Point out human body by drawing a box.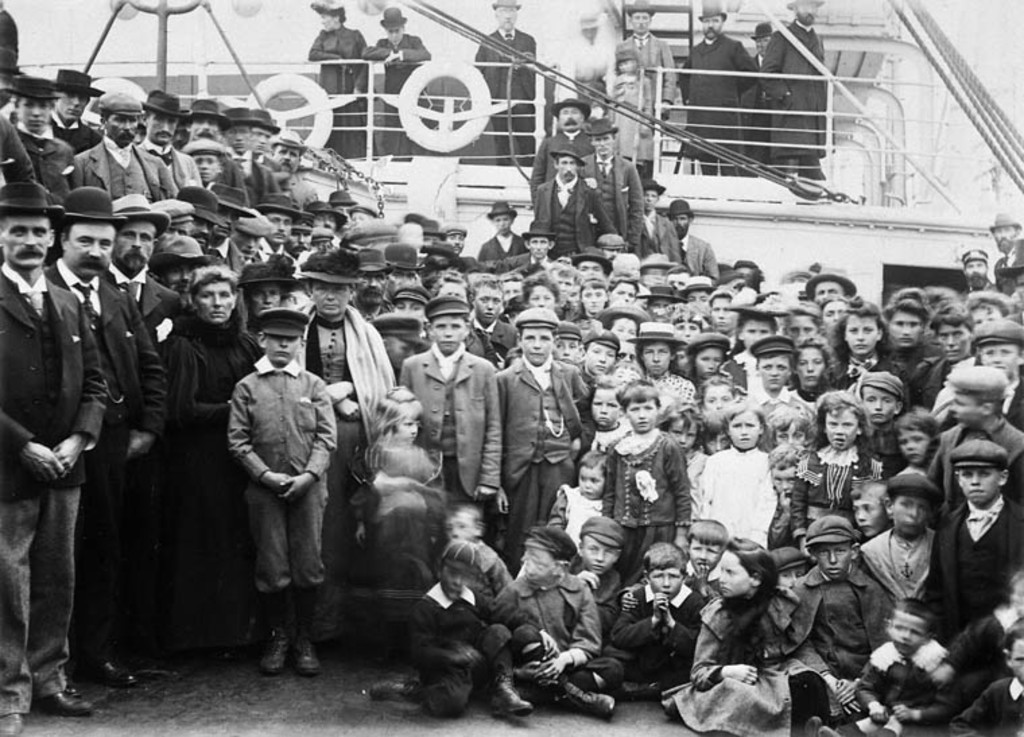
locate(507, 527, 598, 710).
